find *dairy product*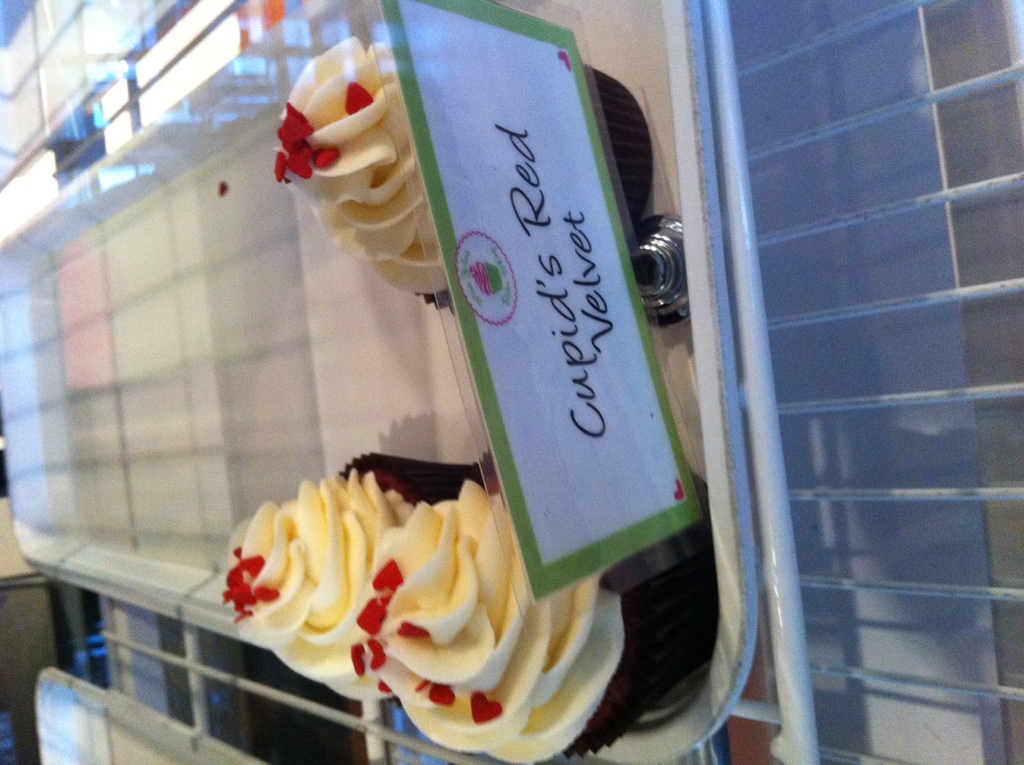
[left=213, top=477, right=424, bottom=695]
